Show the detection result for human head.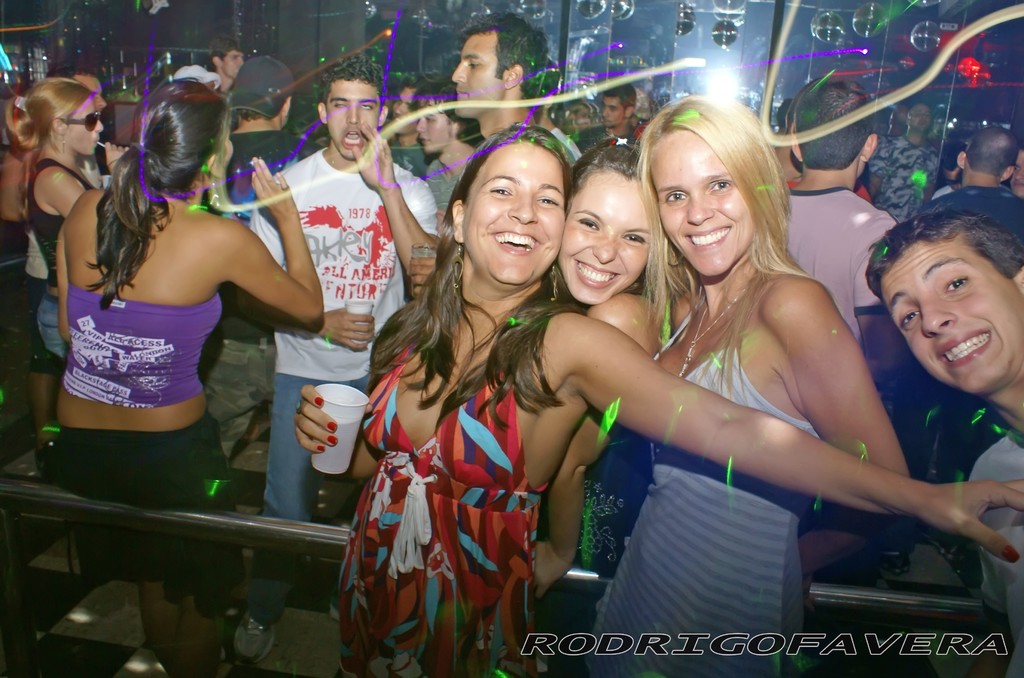
l=465, t=140, r=562, b=293.
